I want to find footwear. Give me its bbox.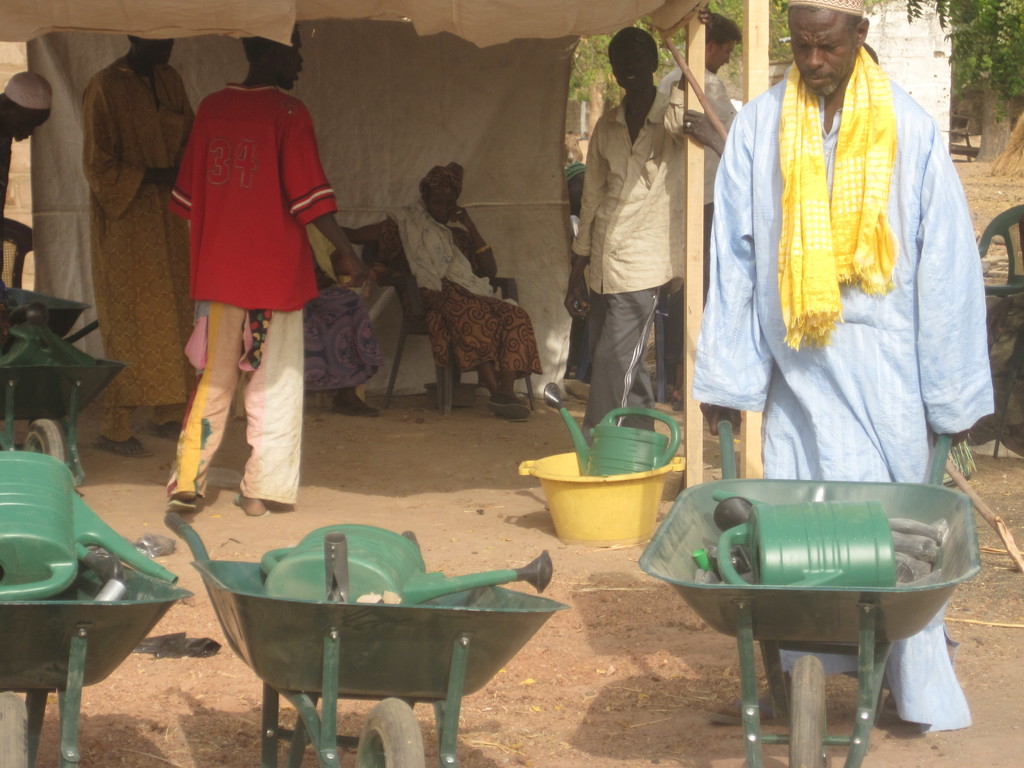
x1=162 y1=490 x2=195 y2=511.
